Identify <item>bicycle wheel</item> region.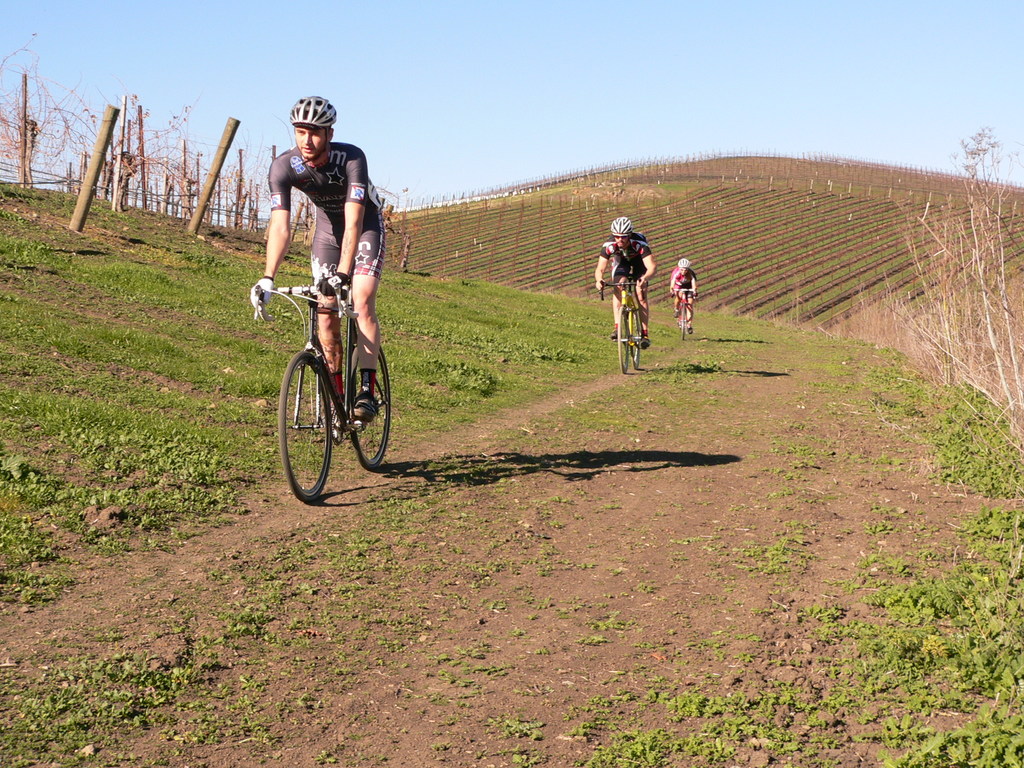
Region: rect(630, 305, 643, 370).
